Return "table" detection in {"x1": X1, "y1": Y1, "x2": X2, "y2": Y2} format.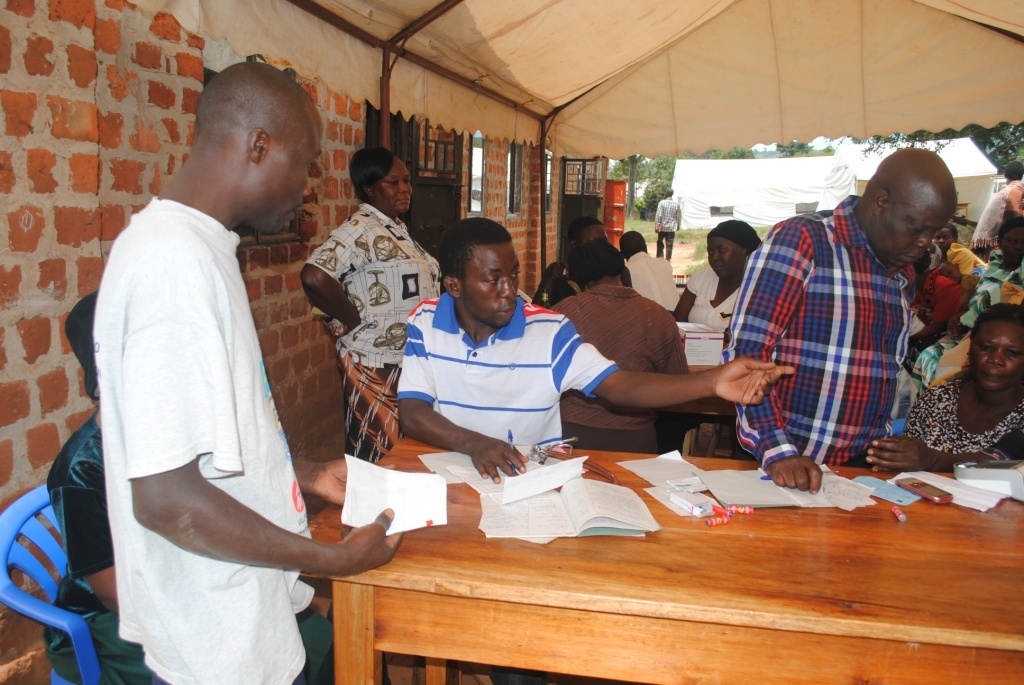
{"x1": 308, "y1": 431, "x2": 976, "y2": 683}.
